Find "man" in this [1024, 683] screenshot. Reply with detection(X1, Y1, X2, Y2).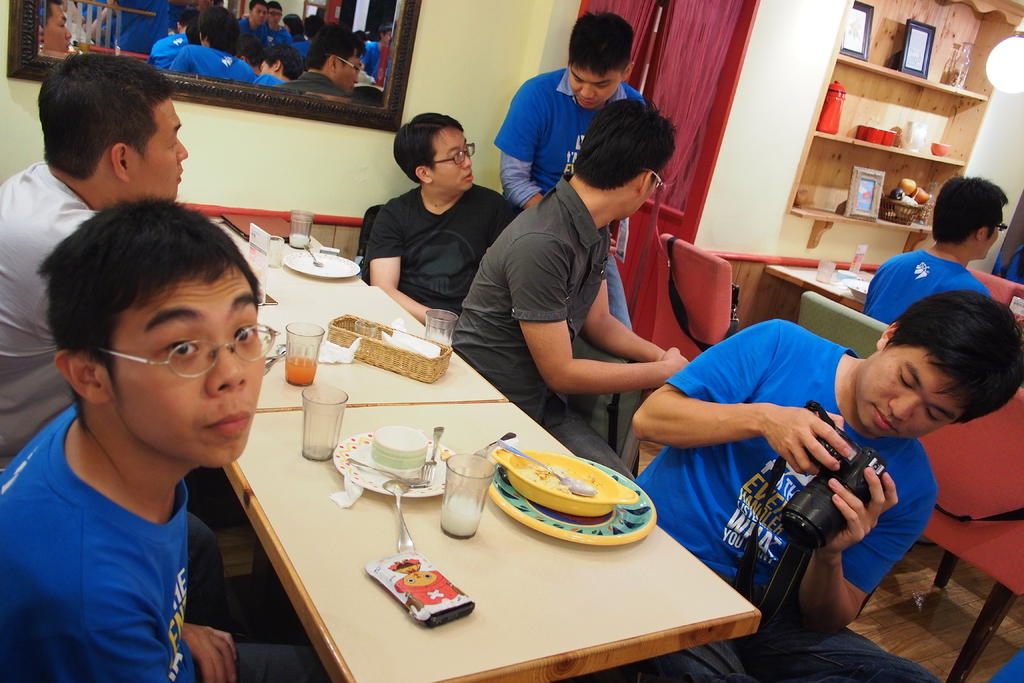
detection(866, 162, 1007, 327).
